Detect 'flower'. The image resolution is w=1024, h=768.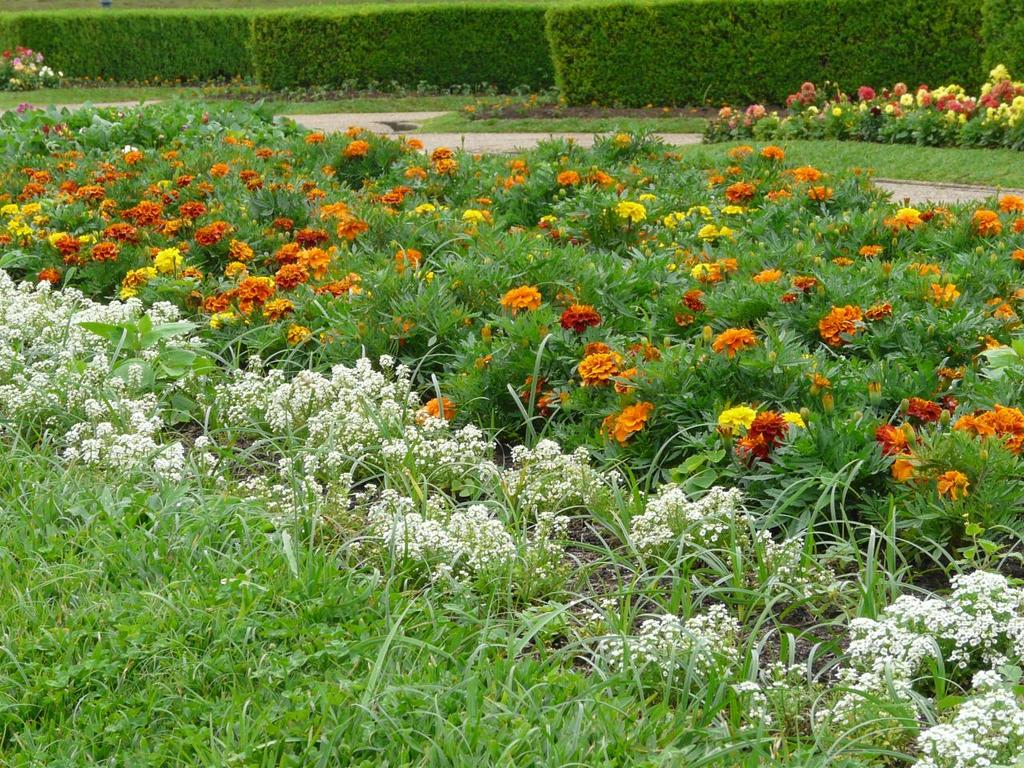
(345,137,370,158).
